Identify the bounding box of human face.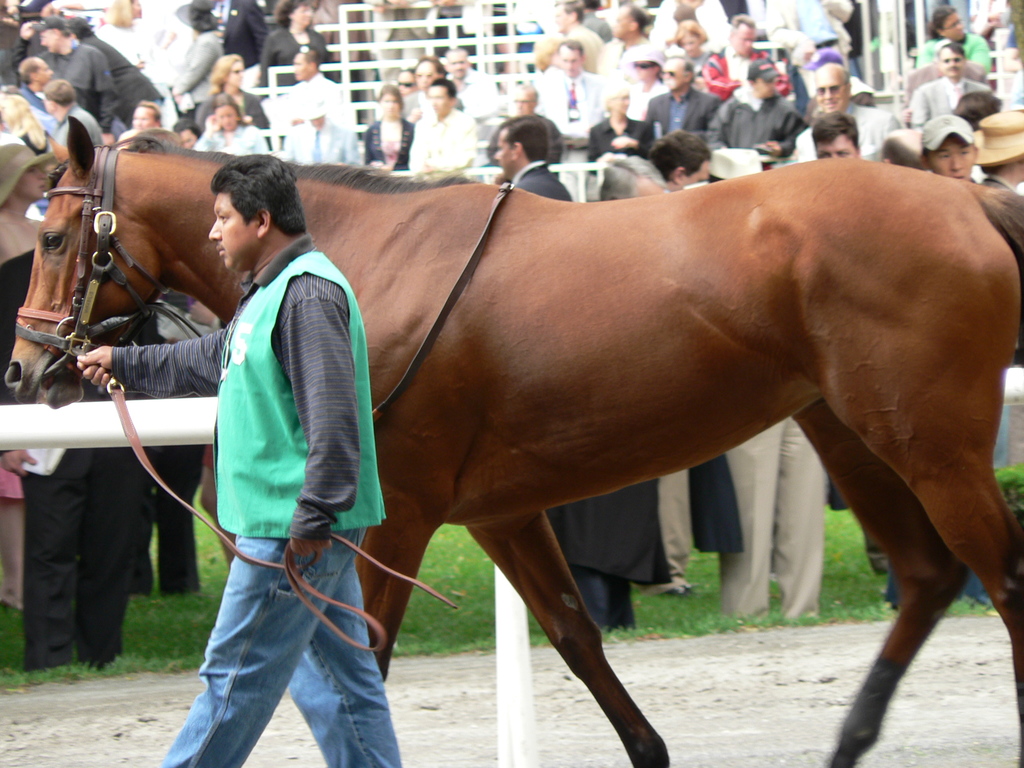
crop(943, 13, 964, 38).
